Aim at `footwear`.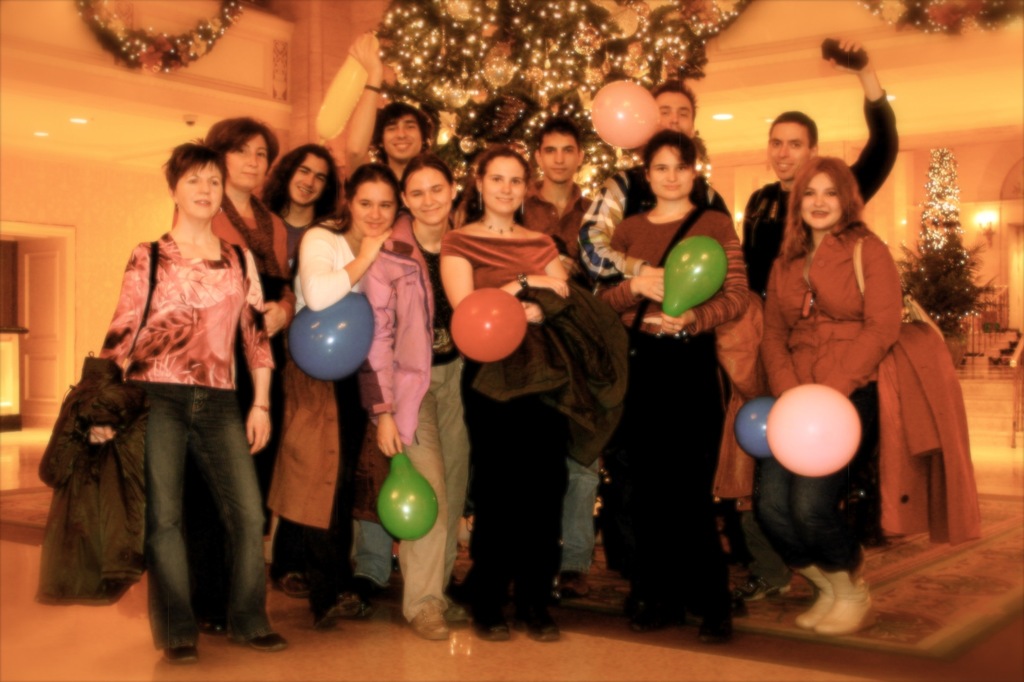
Aimed at l=161, t=640, r=207, b=662.
